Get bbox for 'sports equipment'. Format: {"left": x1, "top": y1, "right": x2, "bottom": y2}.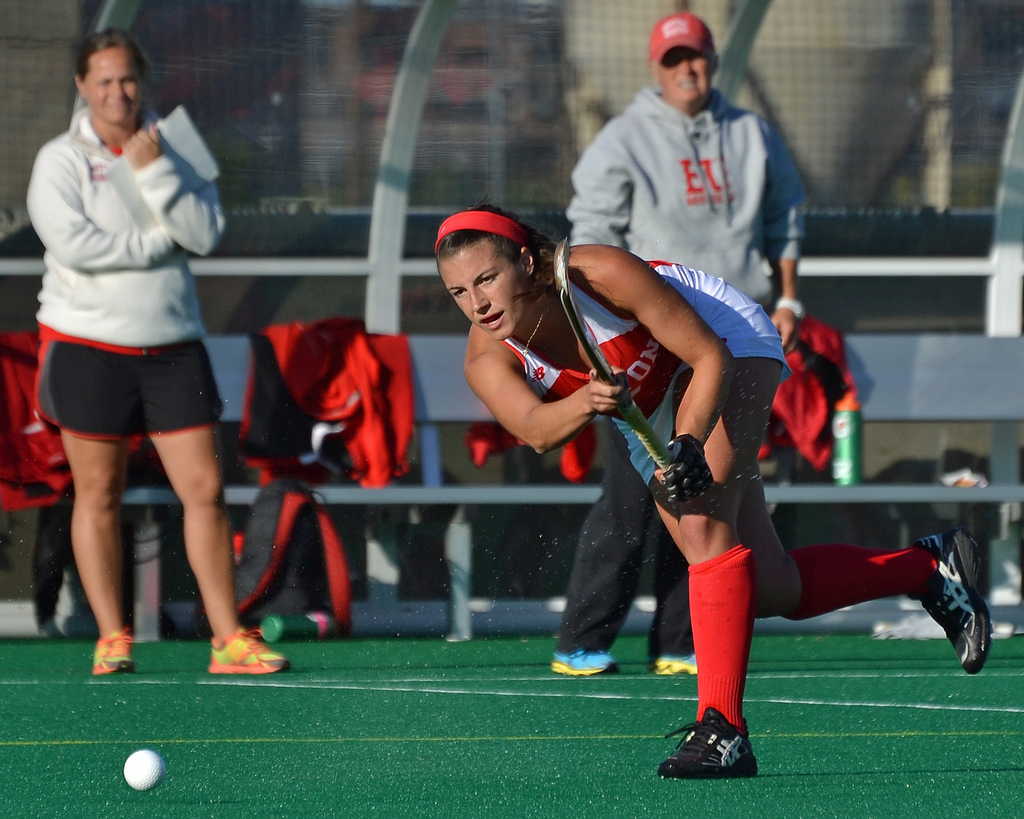
{"left": 552, "top": 236, "right": 667, "bottom": 467}.
